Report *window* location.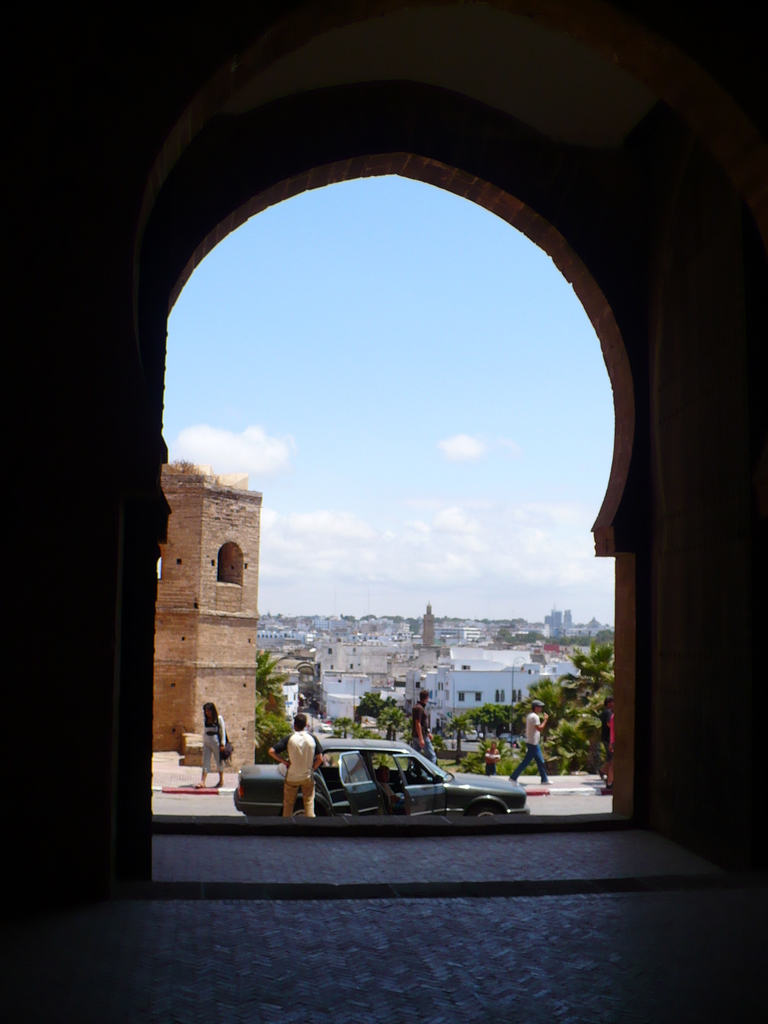
Report: {"left": 473, "top": 691, "right": 483, "bottom": 699}.
